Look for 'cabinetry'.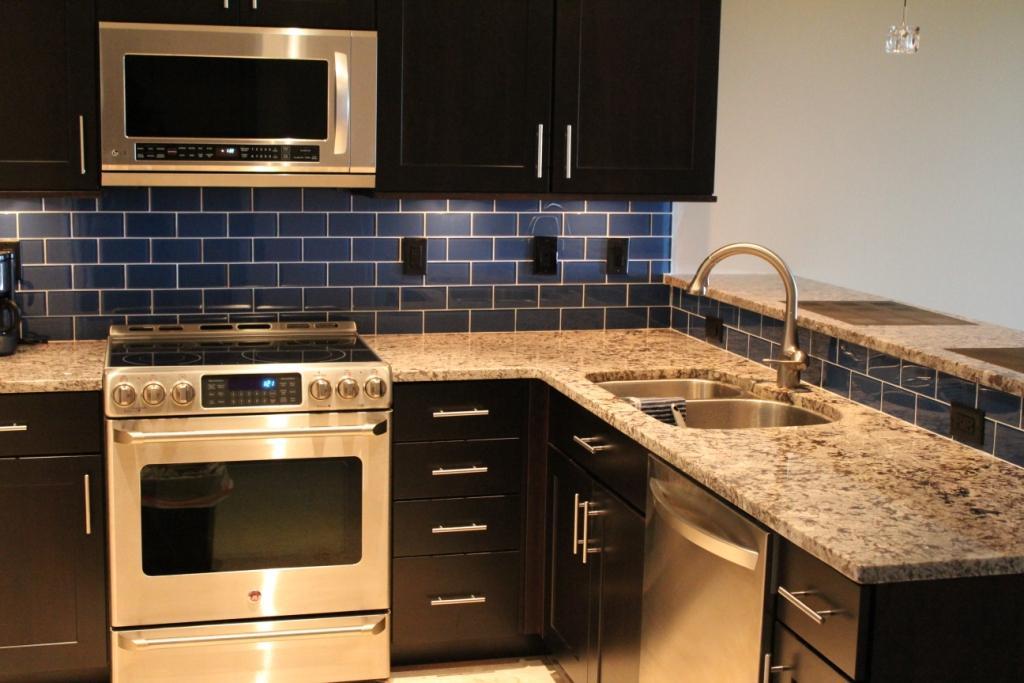
Found: select_region(374, 4, 558, 190).
